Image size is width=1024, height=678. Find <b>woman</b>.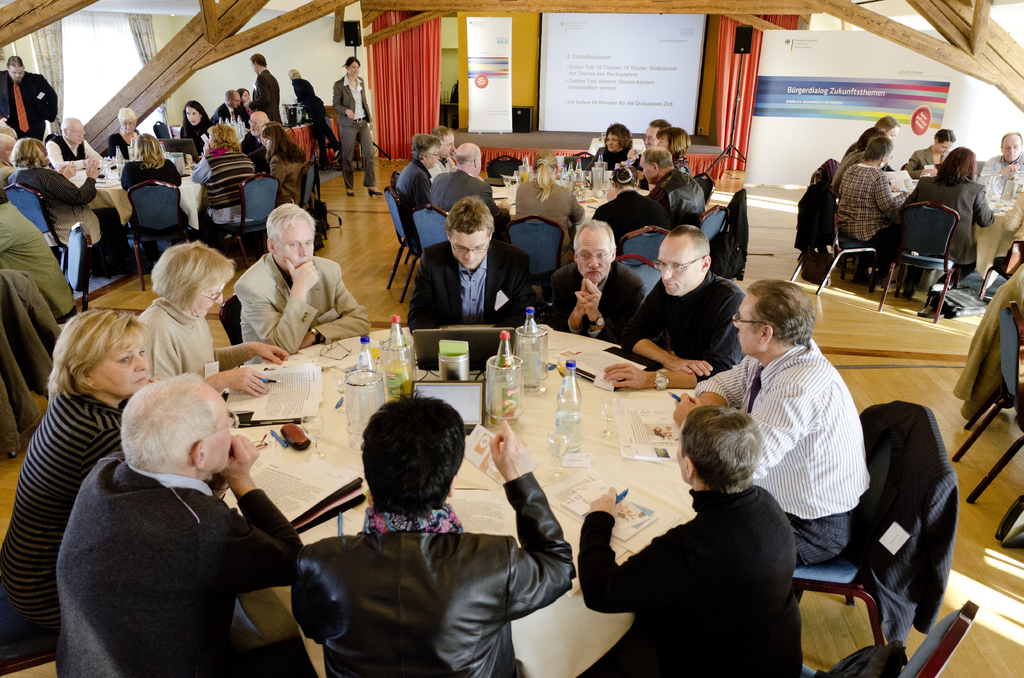
106:107:149:161.
